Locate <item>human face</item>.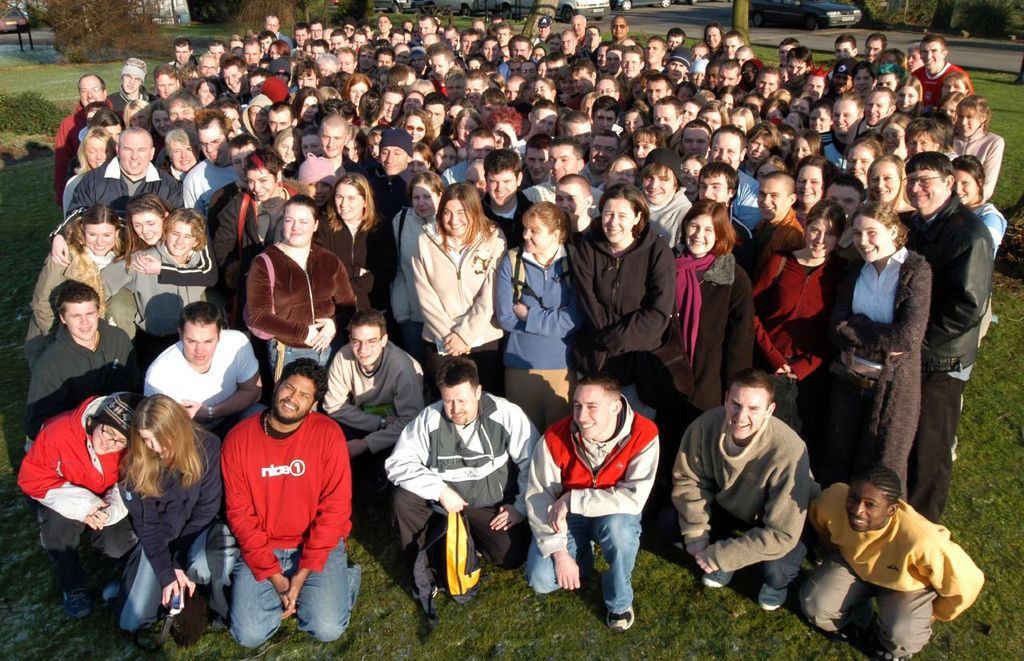
Bounding box: <bbox>798, 166, 822, 206</bbox>.
